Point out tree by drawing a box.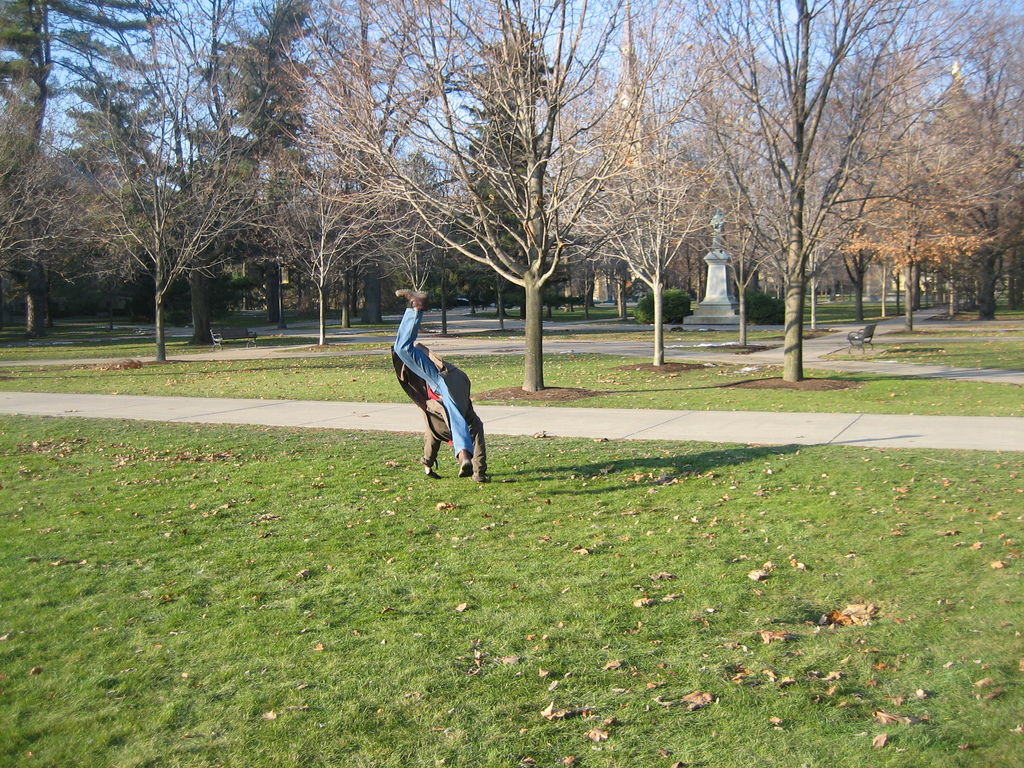
select_region(655, 1, 856, 352).
